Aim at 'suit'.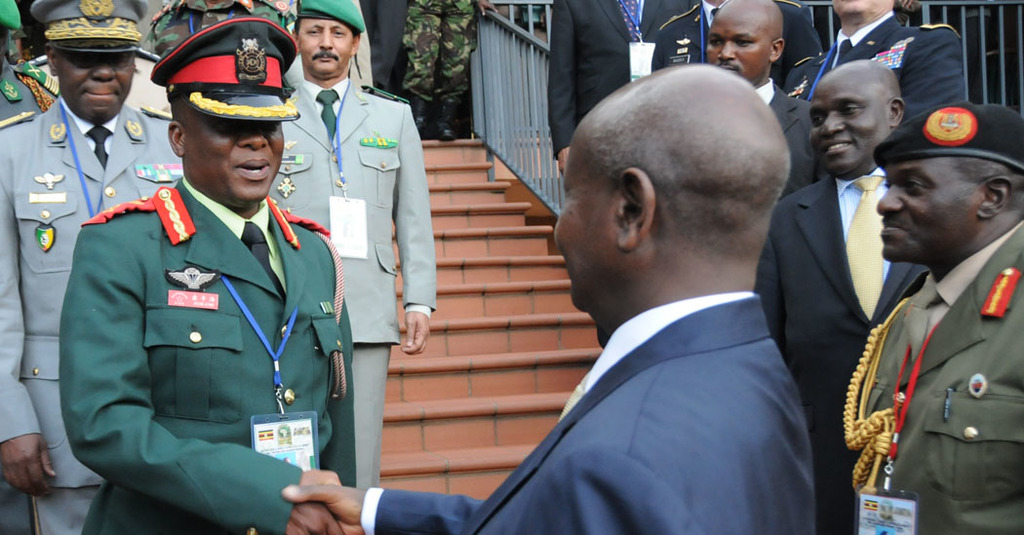
Aimed at bbox=(852, 215, 1023, 534).
